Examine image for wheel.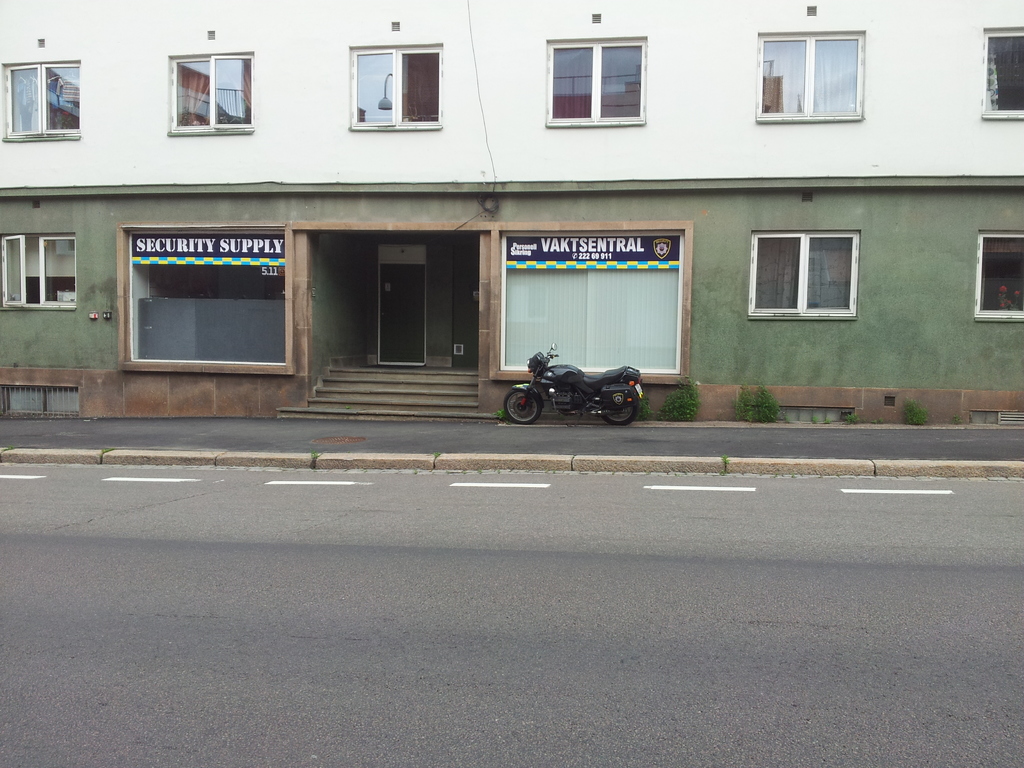
Examination result: [left=501, top=381, right=544, bottom=428].
